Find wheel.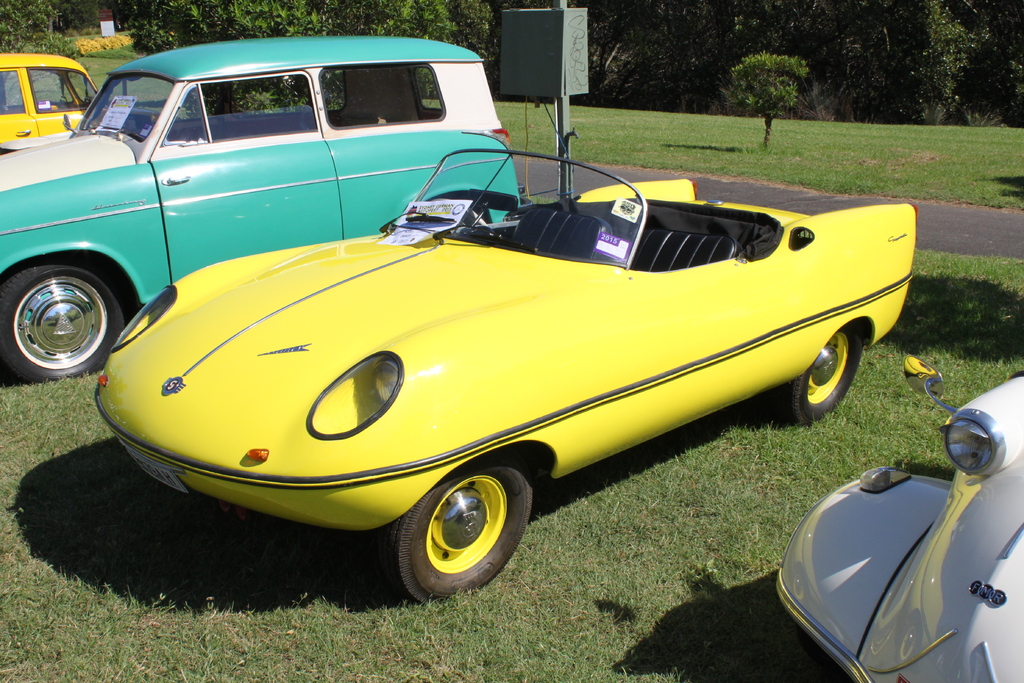
[776,335,865,438].
